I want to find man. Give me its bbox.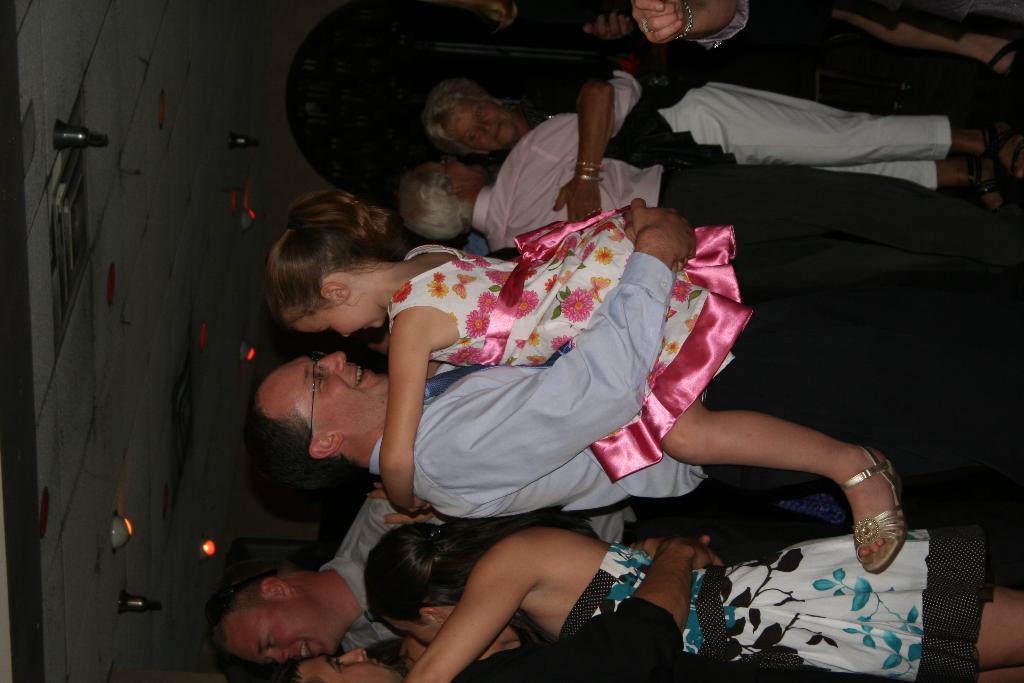
left=243, top=193, right=1023, bottom=527.
